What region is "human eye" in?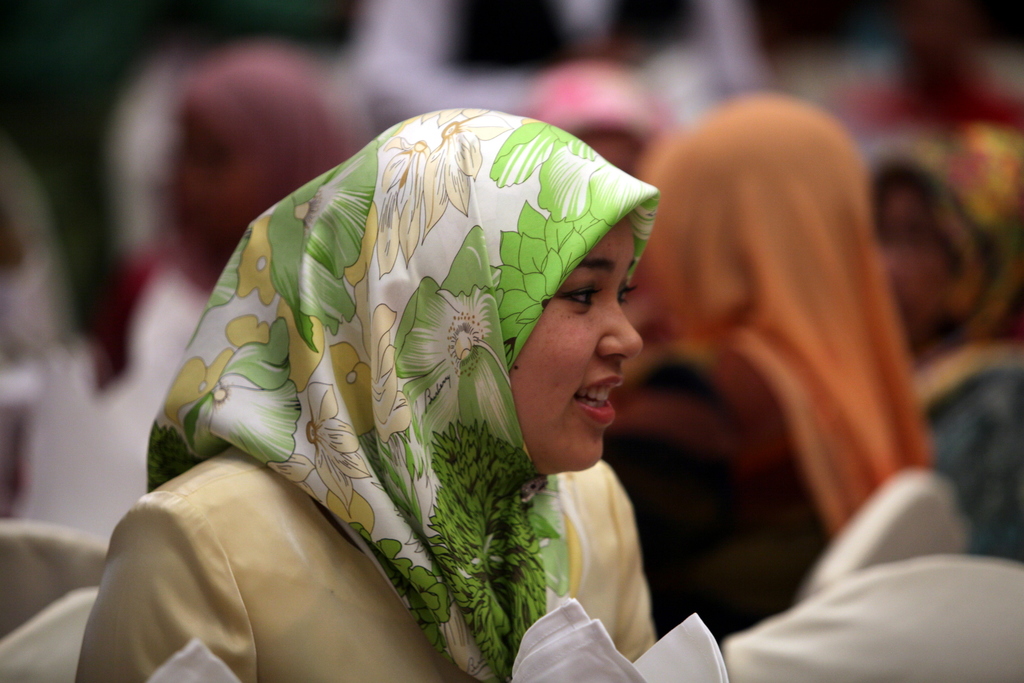
x1=559, y1=271, x2=605, y2=318.
